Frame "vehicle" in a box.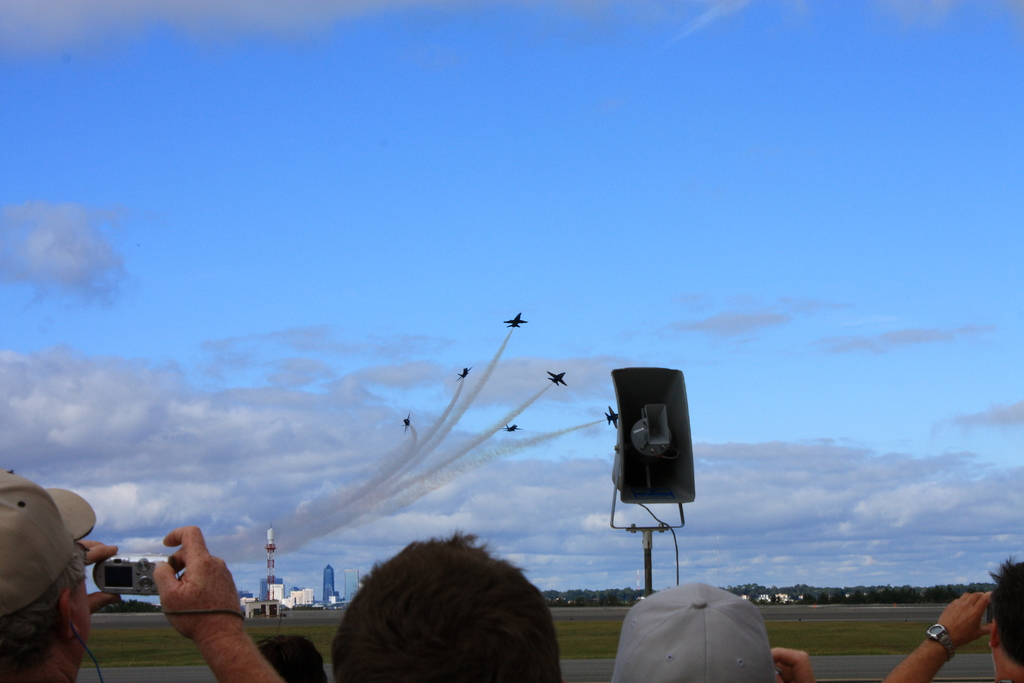
(504, 424, 520, 435).
